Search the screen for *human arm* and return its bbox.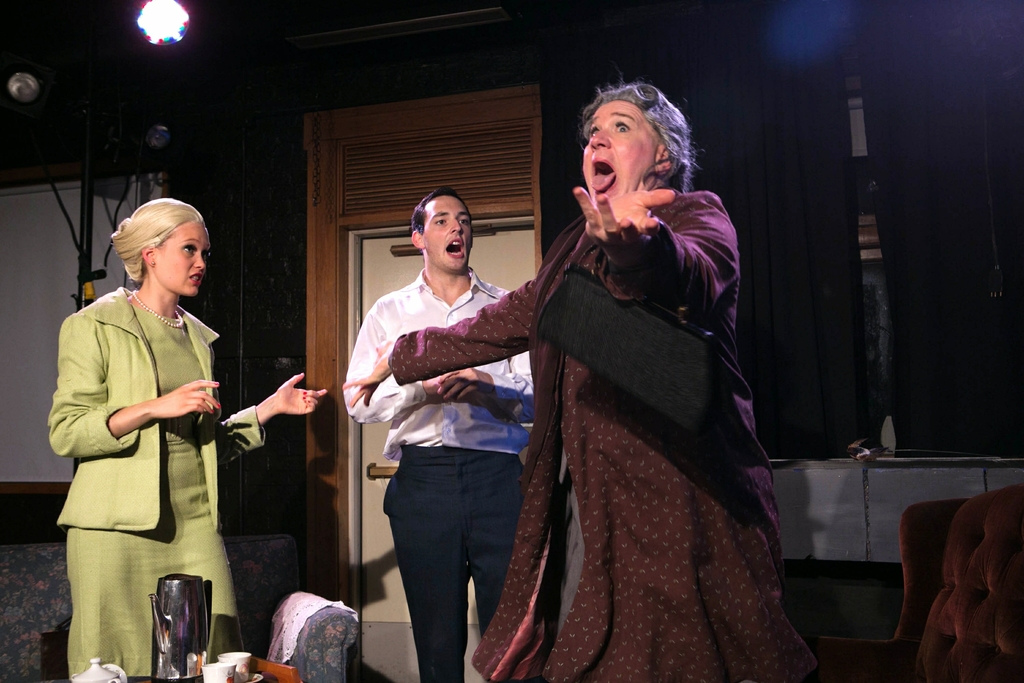
Found: {"x1": 47, "y1": 309, "x2": 220, "y2": 451}.
